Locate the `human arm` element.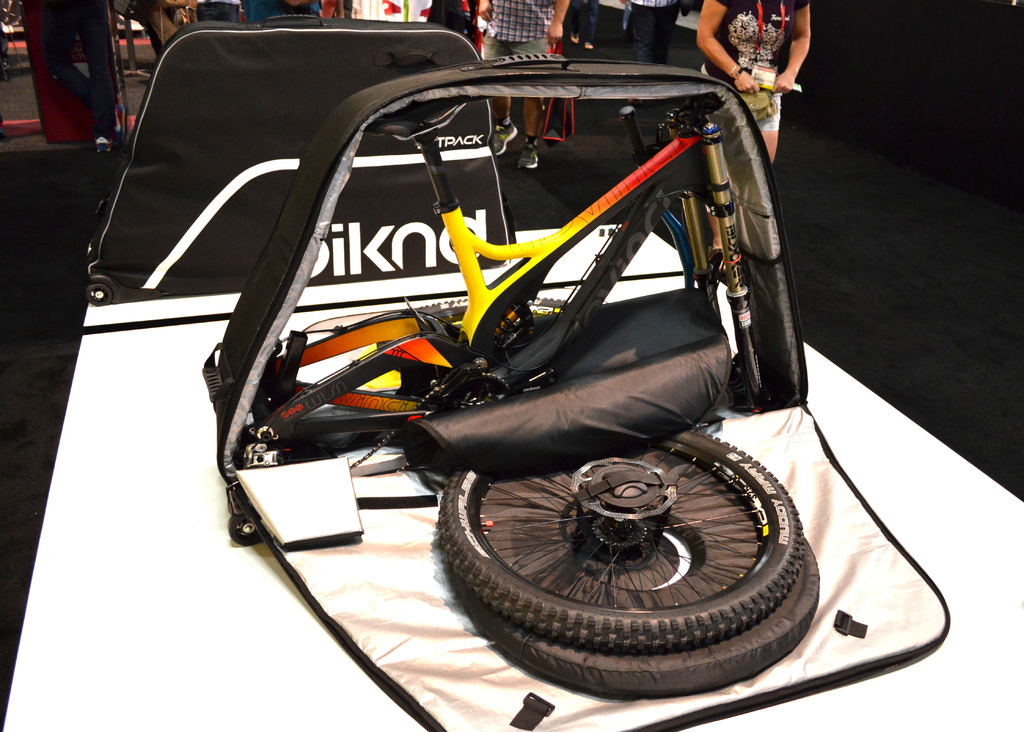
Element bbox: x1=763 y1=0 x2=815 y2=95.
